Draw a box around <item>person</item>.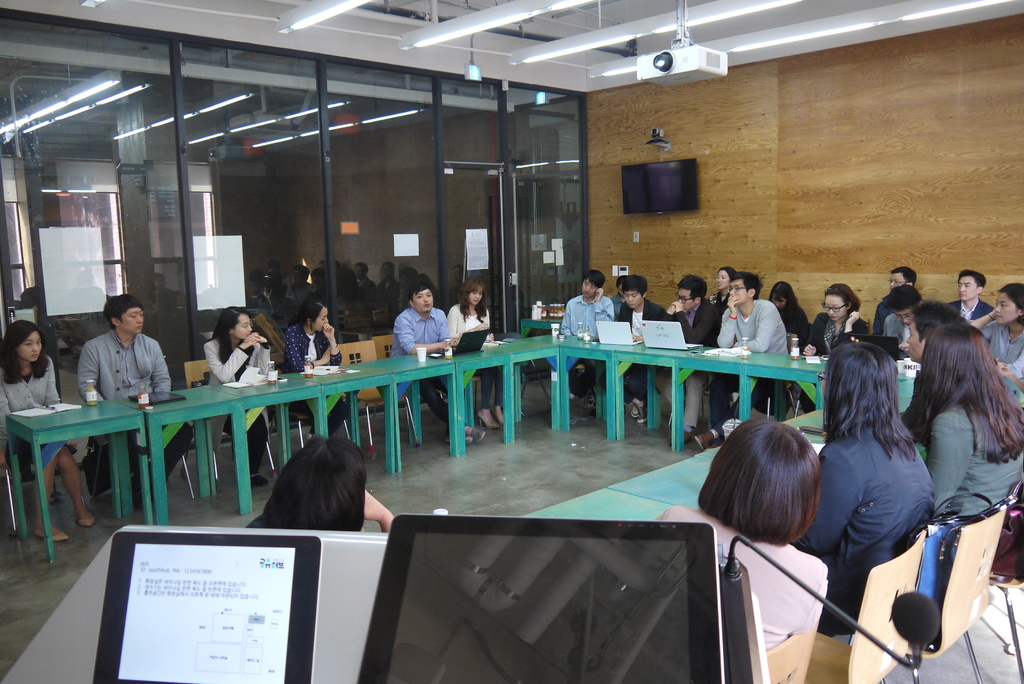
x1=902, y1=320, x2=1023, y2=522.
